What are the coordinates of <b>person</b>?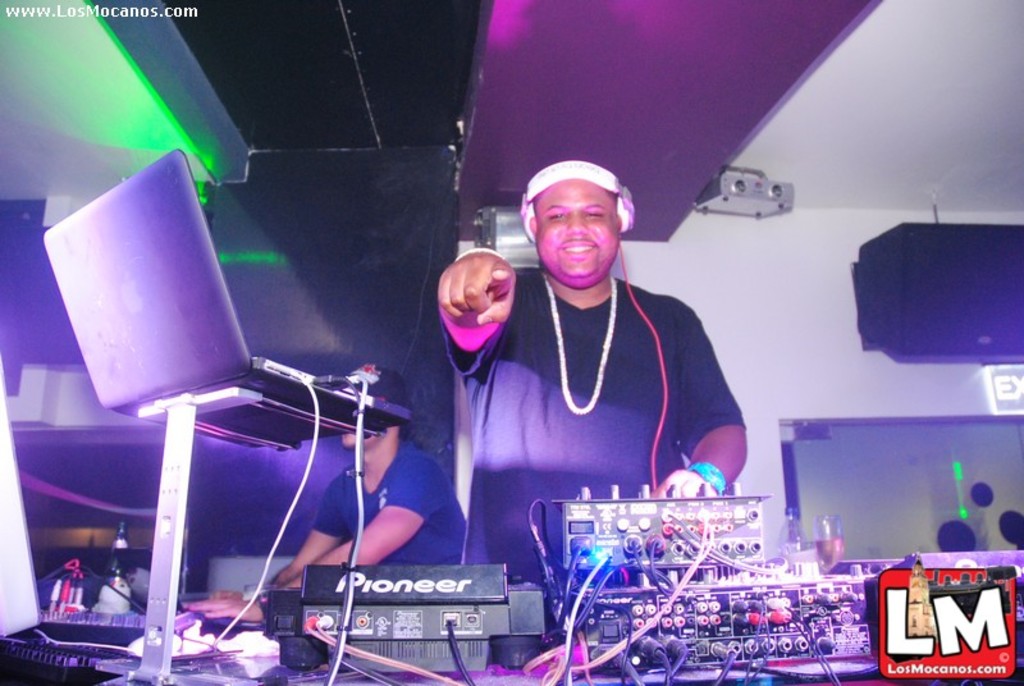
bbox(264, 363, 465, 595).
